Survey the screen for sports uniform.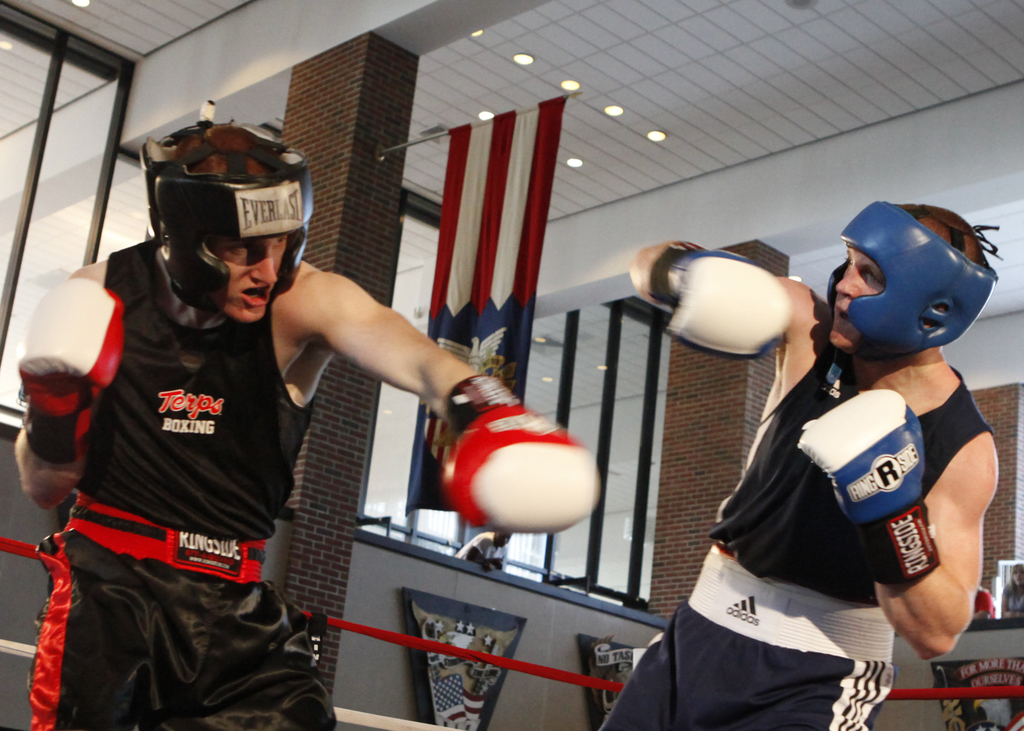
Survey found: select_region(13, 144, 386, 714).
